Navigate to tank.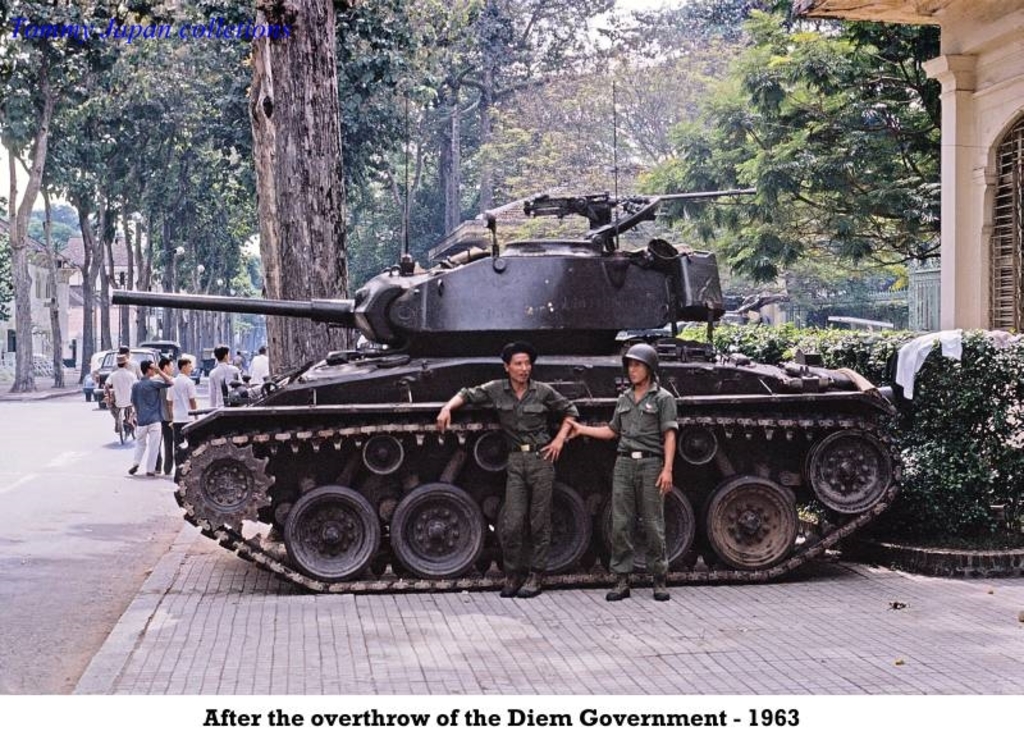
Navigation target: [left=114, top=83, right=906, bottom=594].
